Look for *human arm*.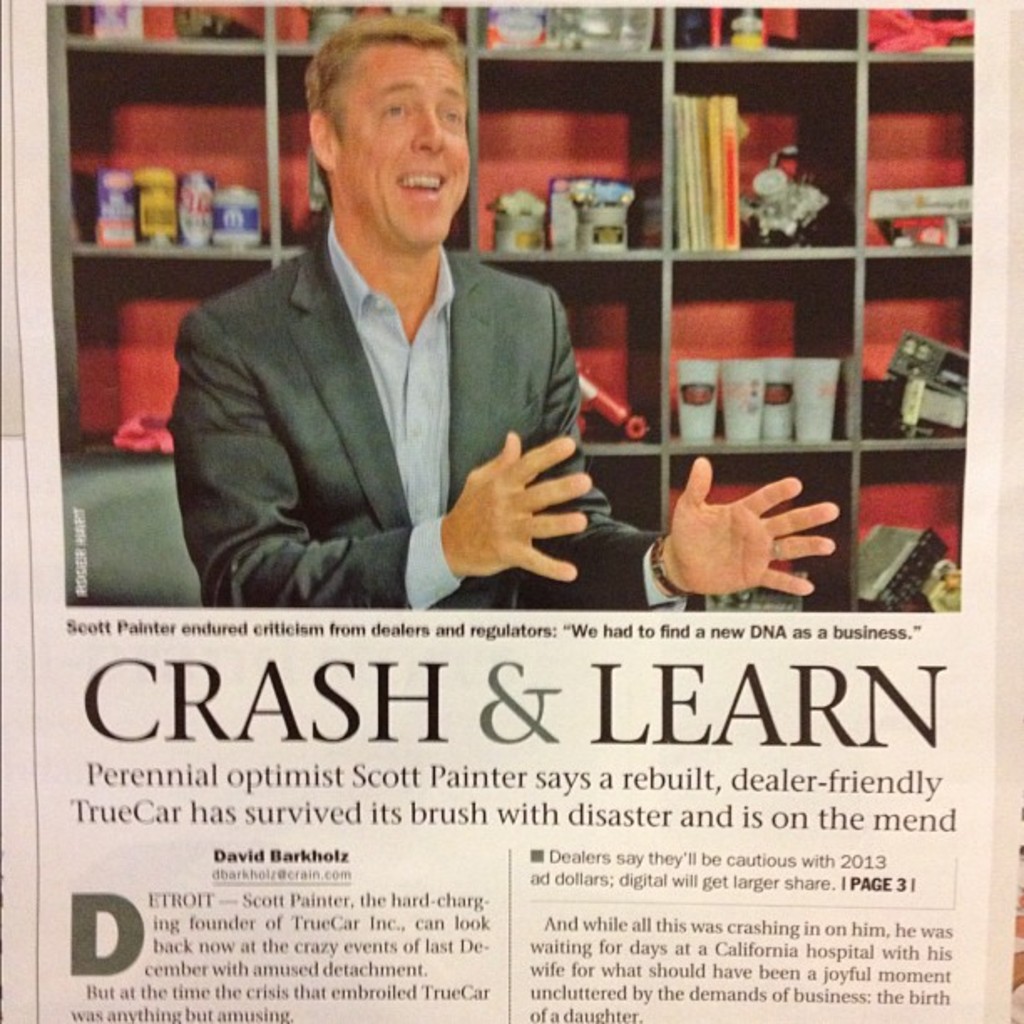
Found: [x1=166, y1=301, x2=589, y2=606].
